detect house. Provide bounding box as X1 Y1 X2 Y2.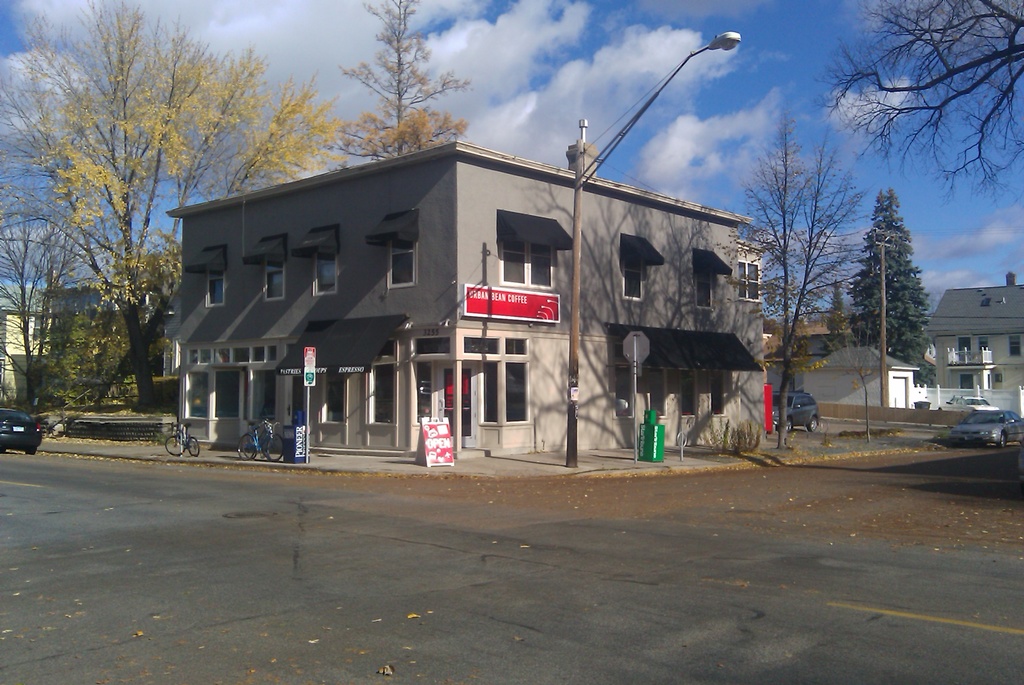
74 262 179 399.
